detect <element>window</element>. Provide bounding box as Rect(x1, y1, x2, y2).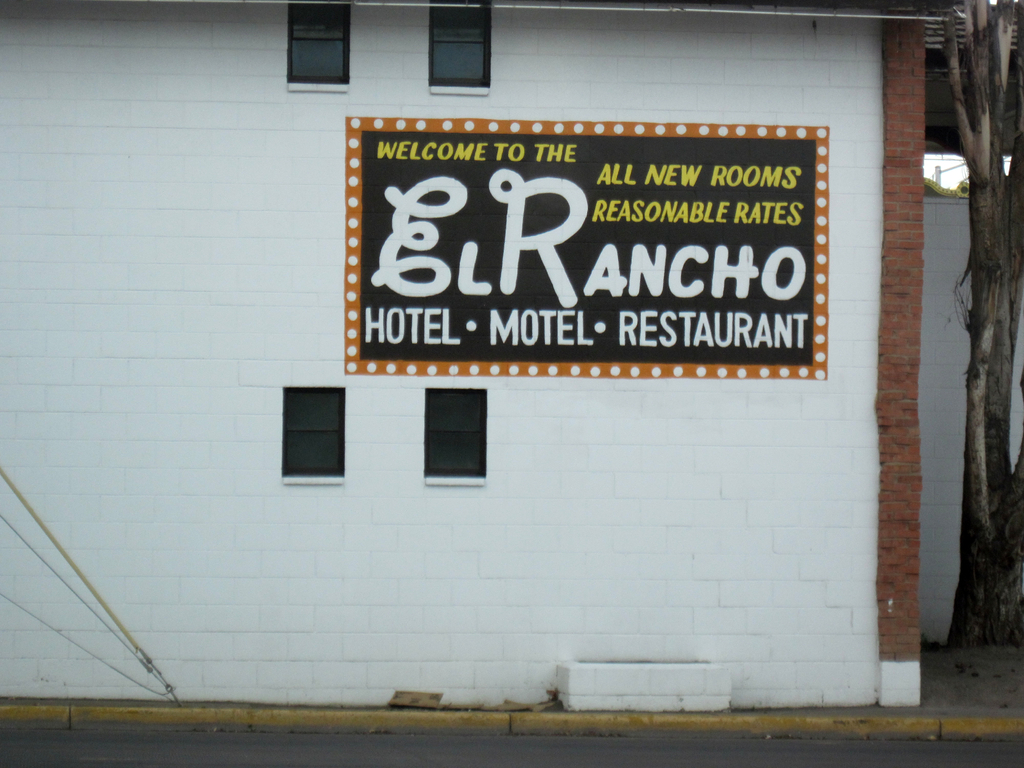
Rect(289, 0, 350, 91).
